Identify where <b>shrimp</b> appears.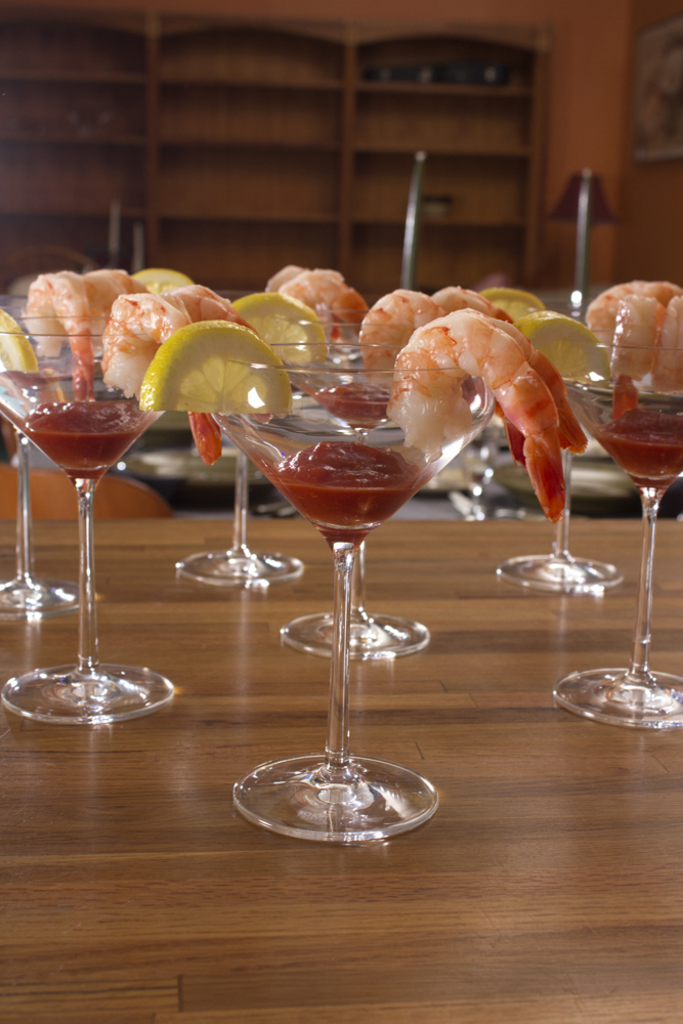
Appears at 279:264:366:331.
